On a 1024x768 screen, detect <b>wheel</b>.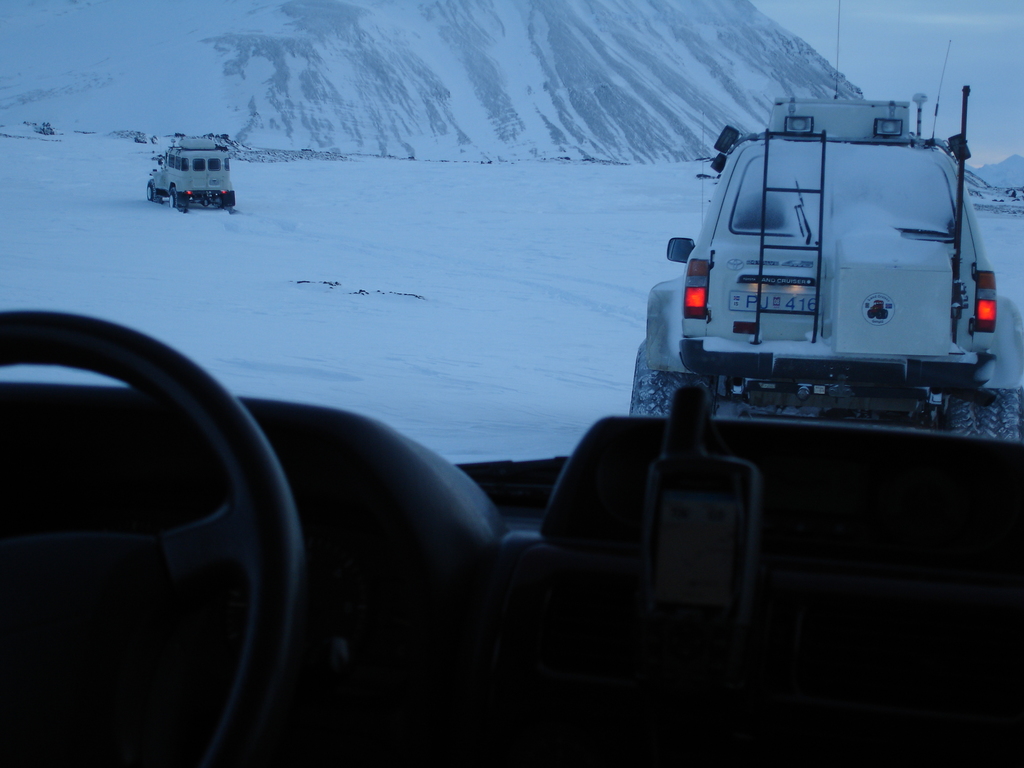
x1=938, y1=387, x2=1021, y2=437.
